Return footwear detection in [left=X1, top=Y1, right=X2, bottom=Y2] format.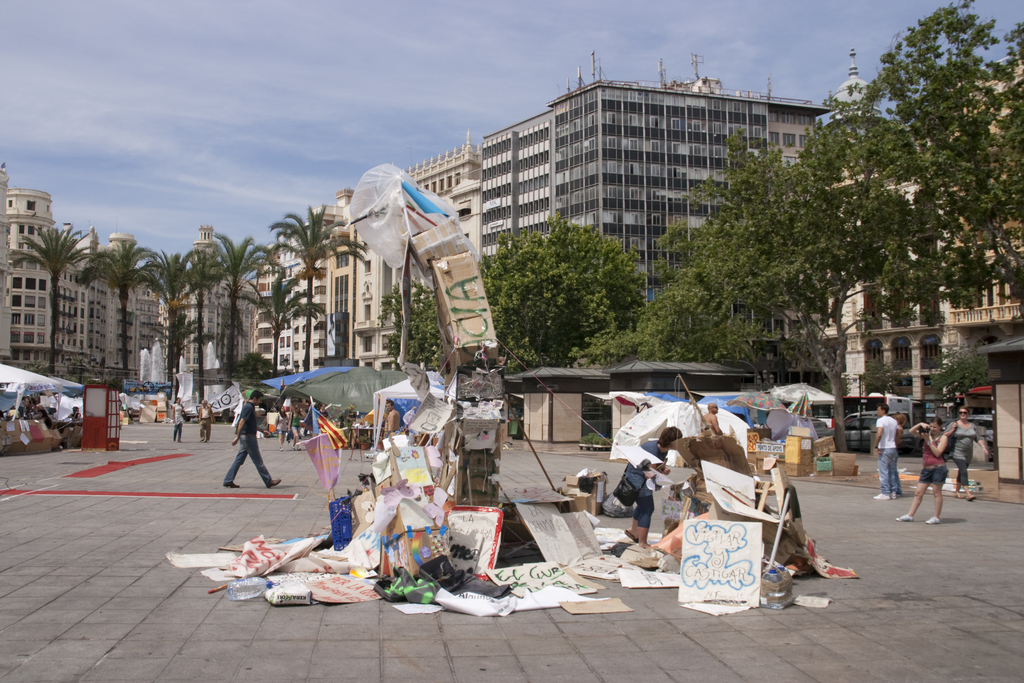
[left=873, top=490, right=895, bottom=500].
